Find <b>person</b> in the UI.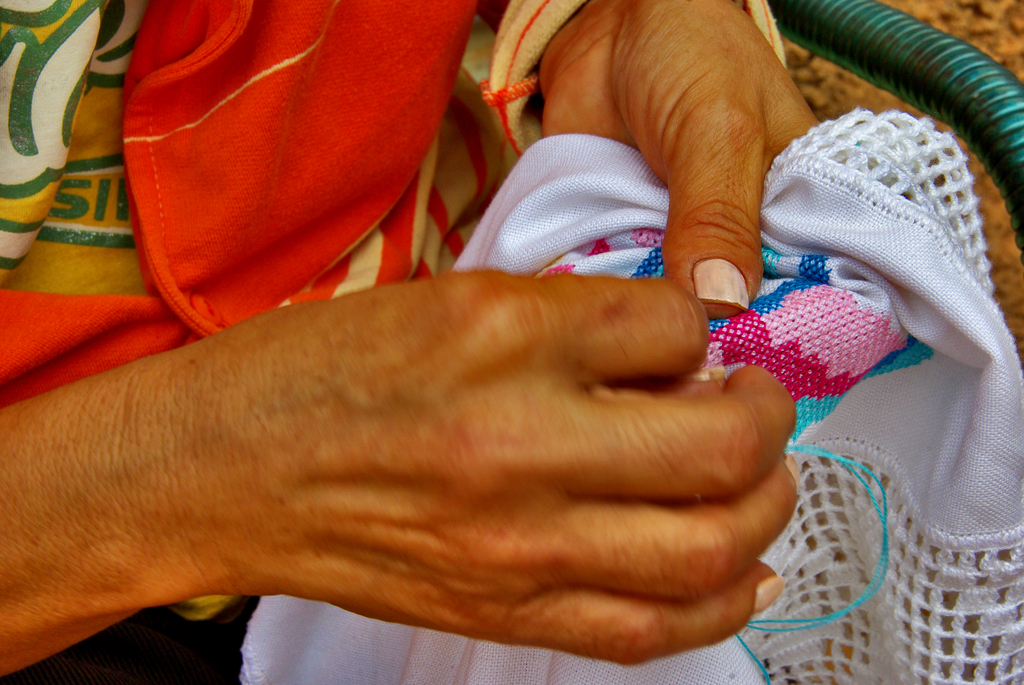
UI element at [x1=0, y1=0, x2=822, y2=682].
